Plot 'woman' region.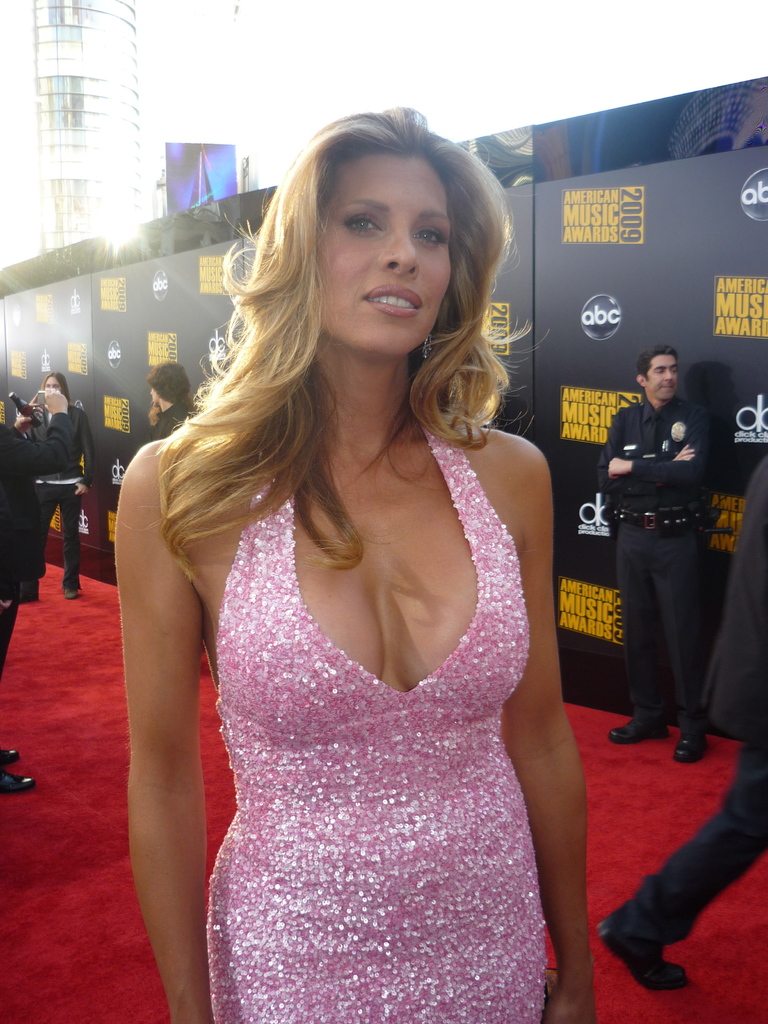
Plotted at Rect(104, 100, 600, 1023).
